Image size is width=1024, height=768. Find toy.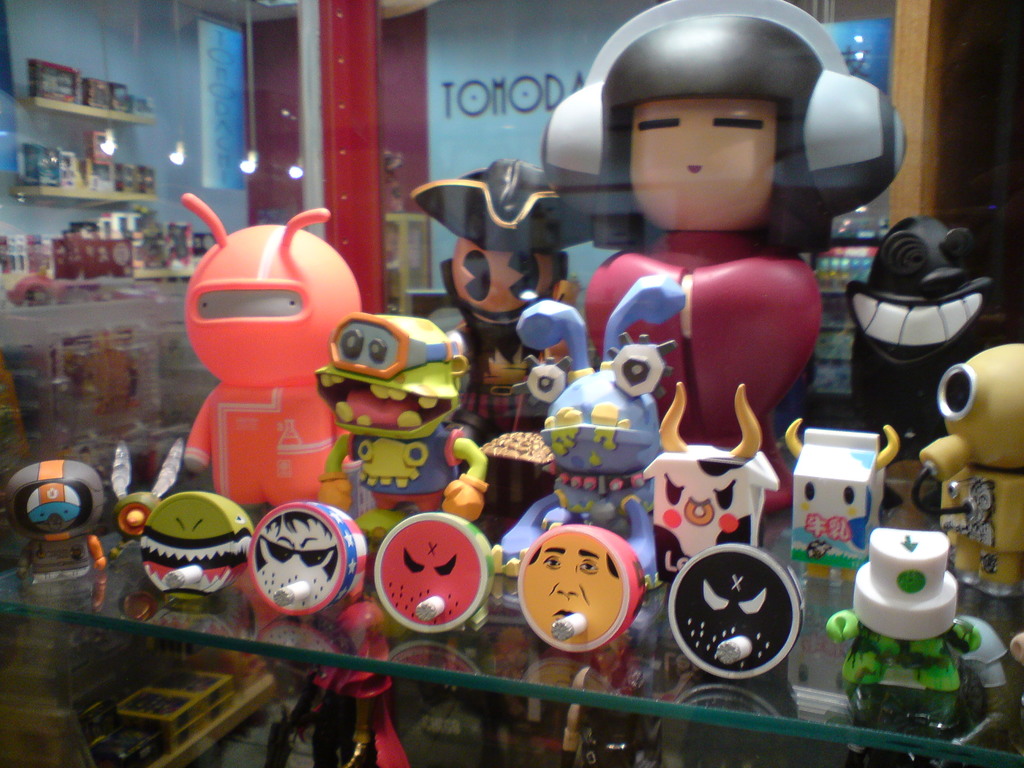
BBox(668, 543, 804, 681).
